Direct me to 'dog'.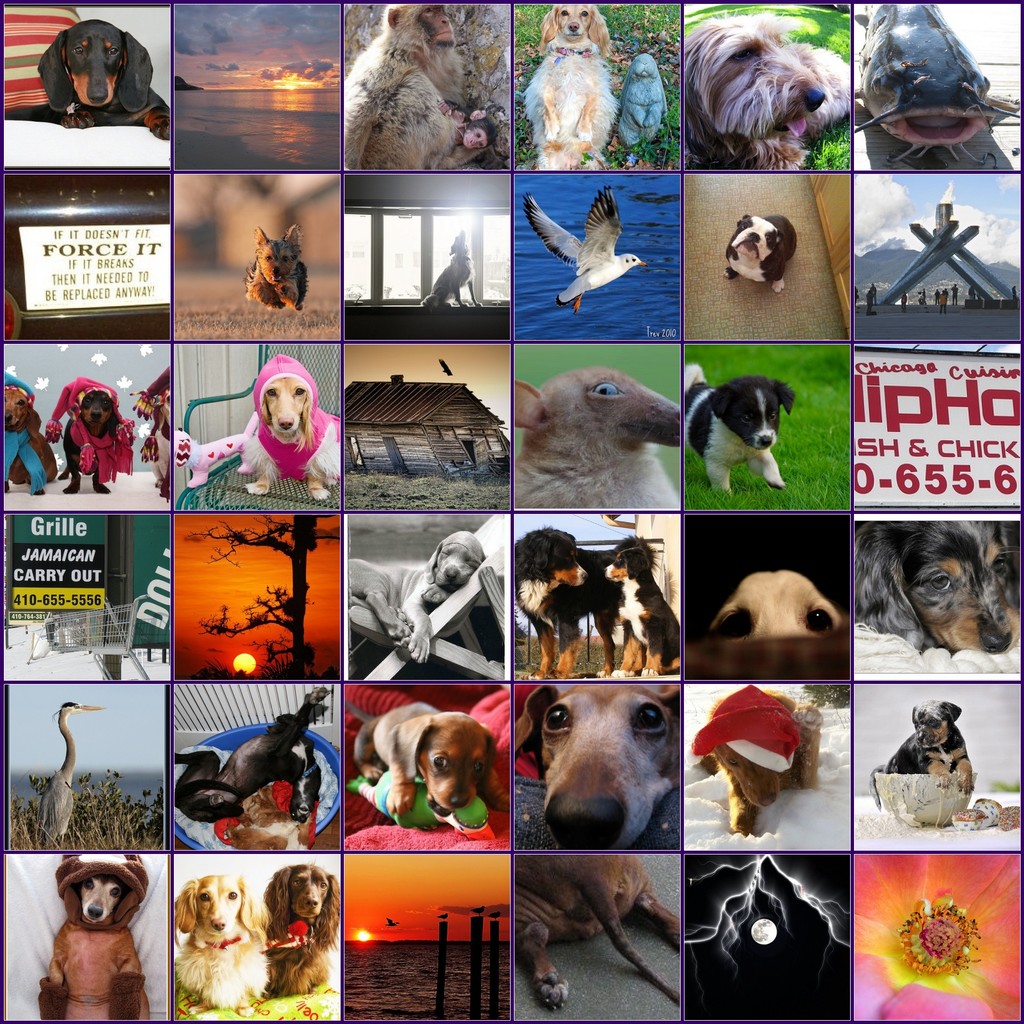
Direction: <bbox>237, 342, 340, 503</bbox>.
